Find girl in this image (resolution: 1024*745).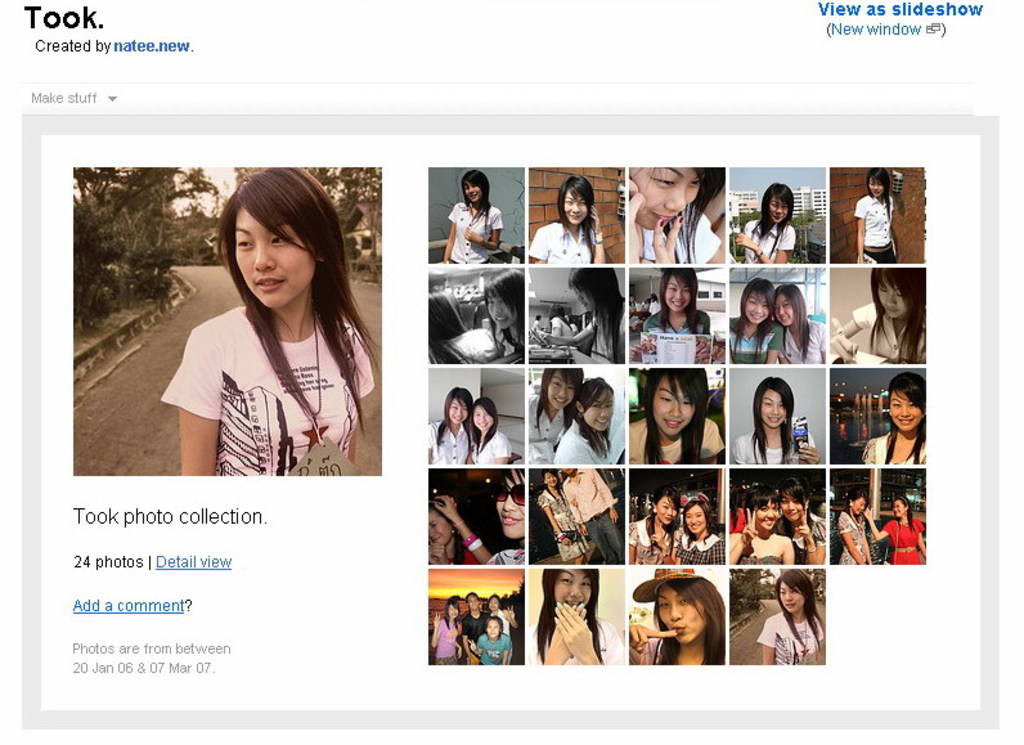
select_region(626, 165, 728, 266).
